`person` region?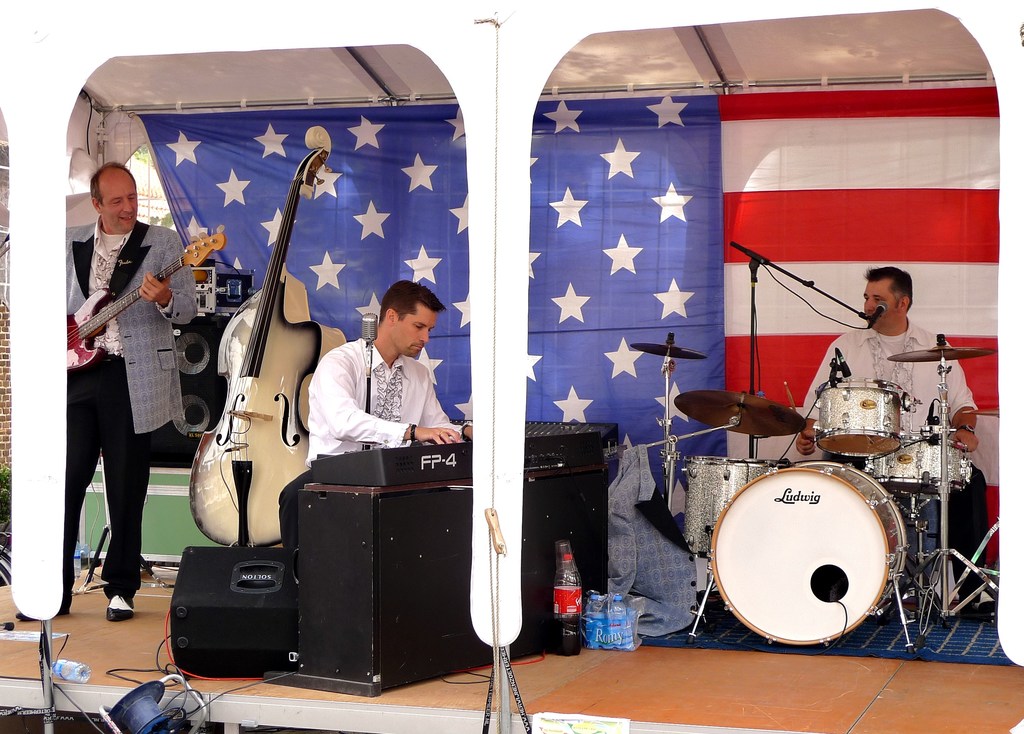
{"left": 305, "top": 275, "right": 486, "bottom": 463}
